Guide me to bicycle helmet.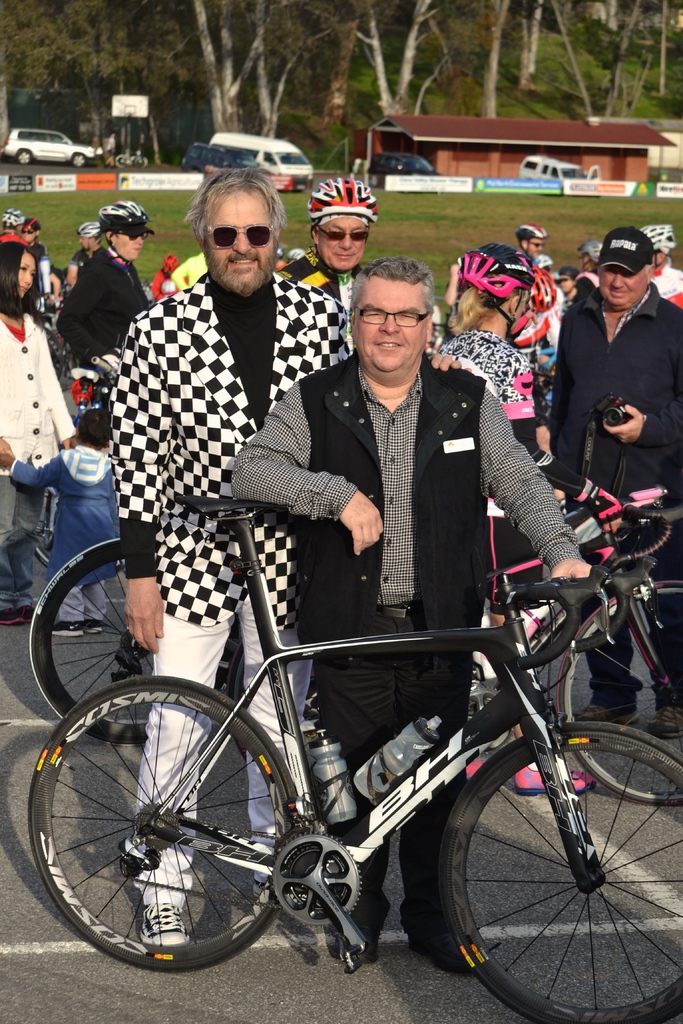
Guidance: x1=302 y1=175 x2=375 y2=225.
